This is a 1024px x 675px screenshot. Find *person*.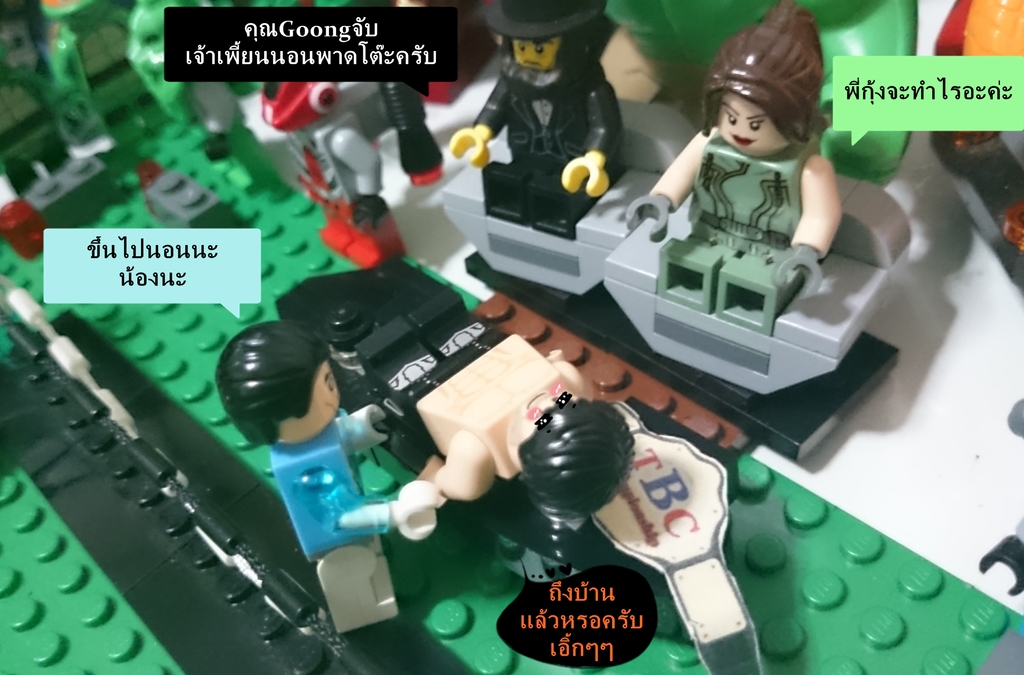
Bounding box: l=445, t=0, r=626, b=237.
